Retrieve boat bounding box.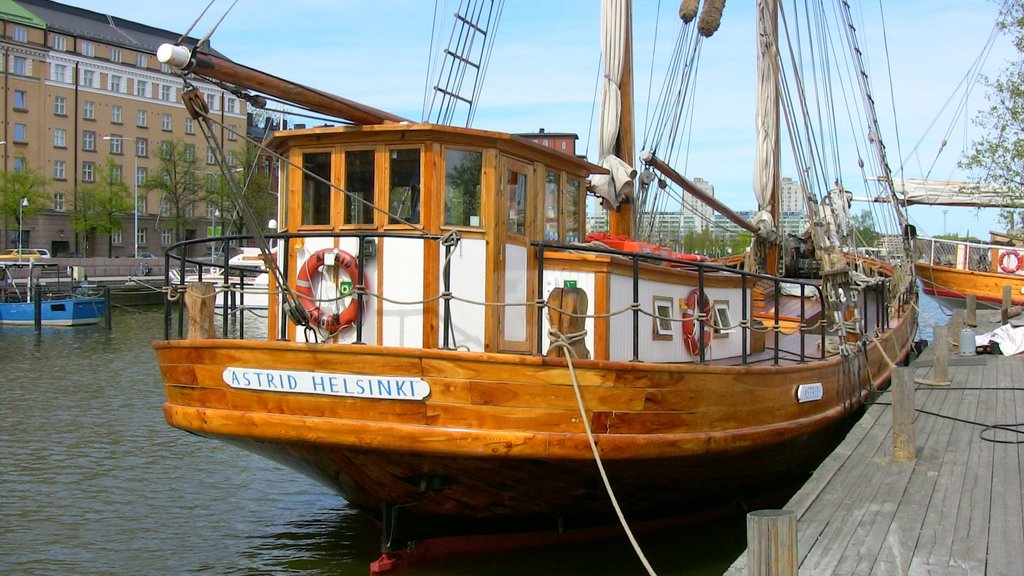
Bounding box: locate(10, 257, 98, 325).
